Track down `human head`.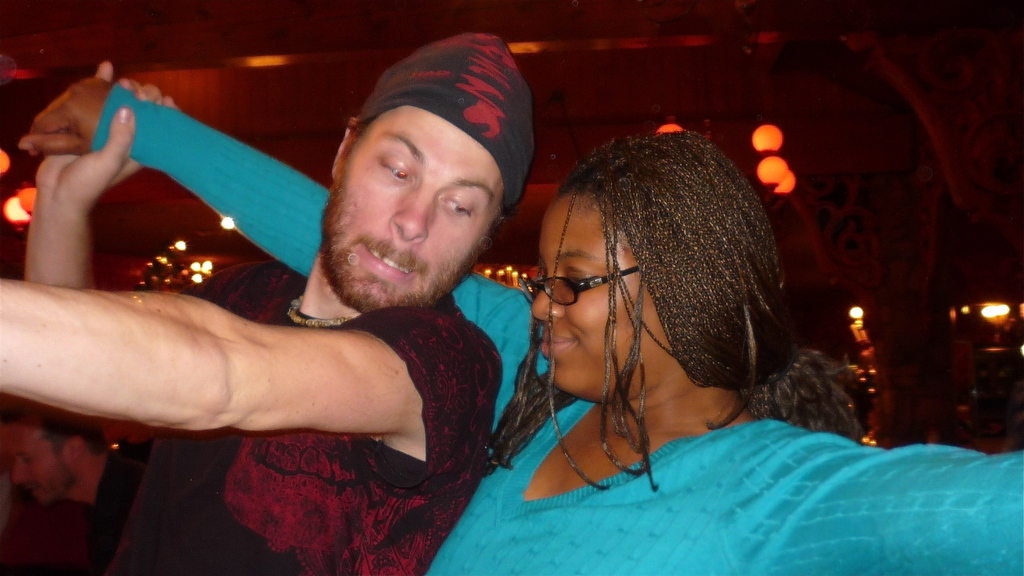
Tracked to Rect(315, 33, 535, 316).
